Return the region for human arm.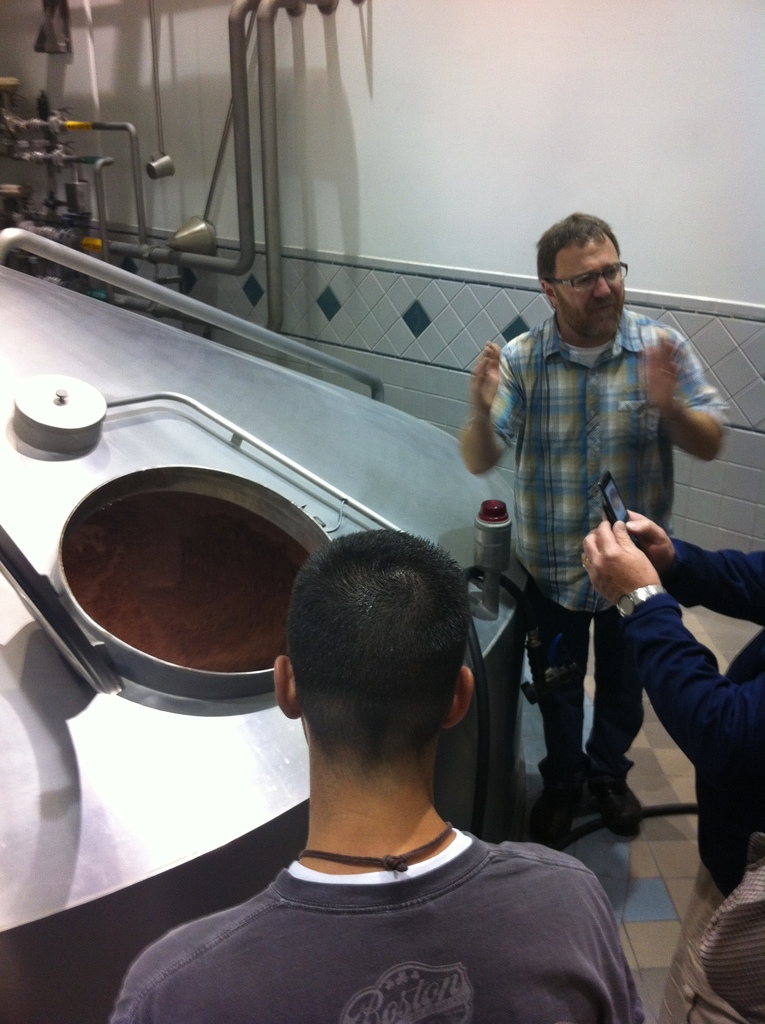
left=597, top=507, right=764, bottom=624.
